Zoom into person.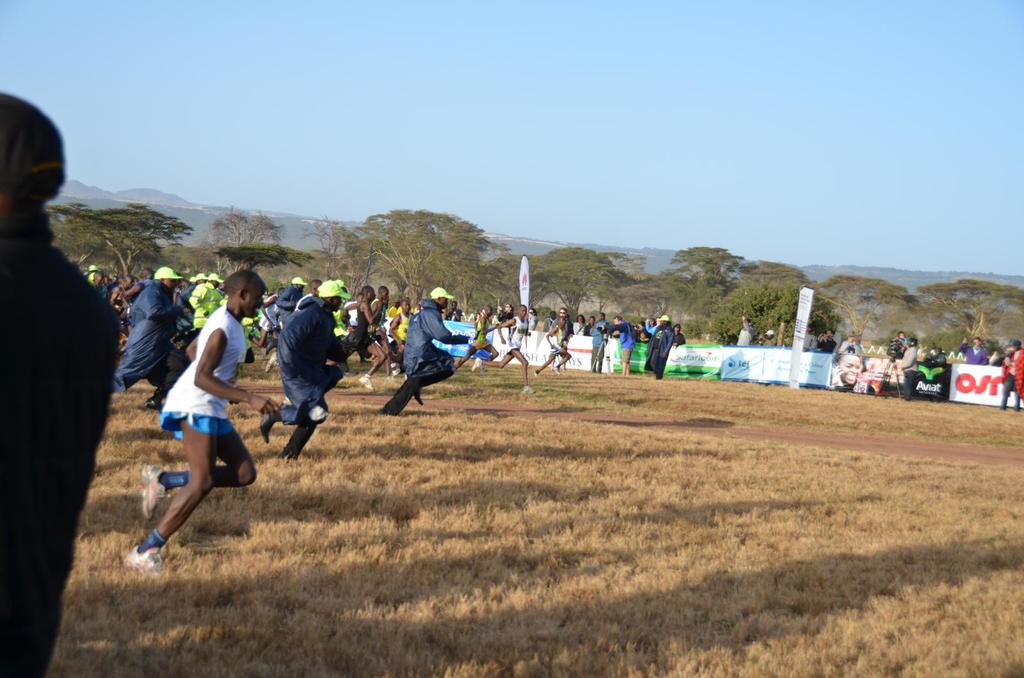
Zoom target: 835/348/867/384.
